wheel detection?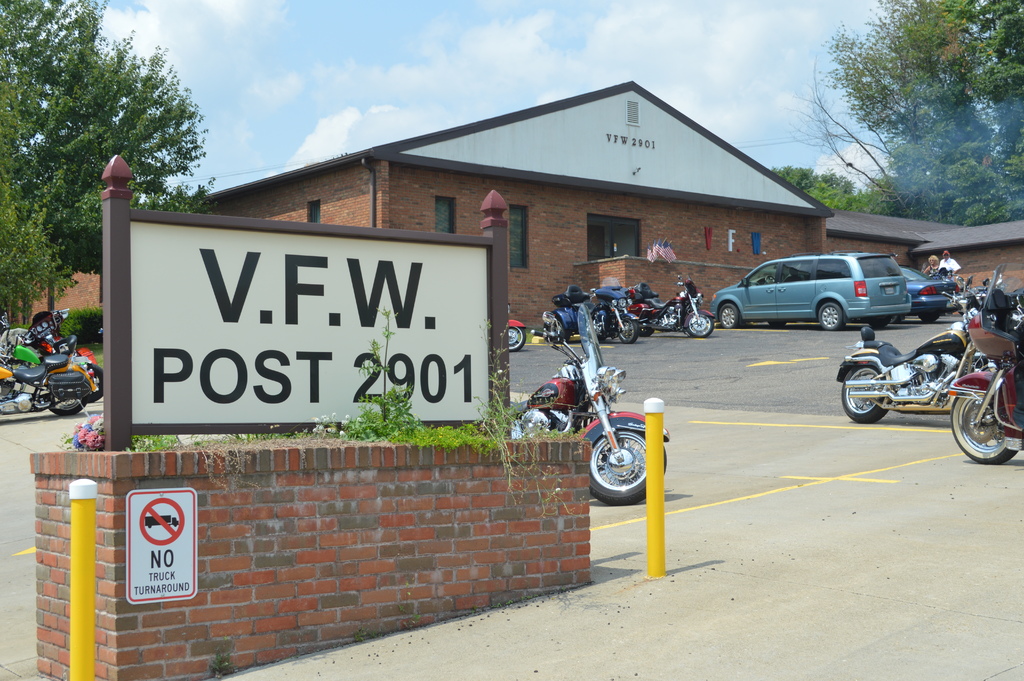
BBox(79, 363, 106, 404)
